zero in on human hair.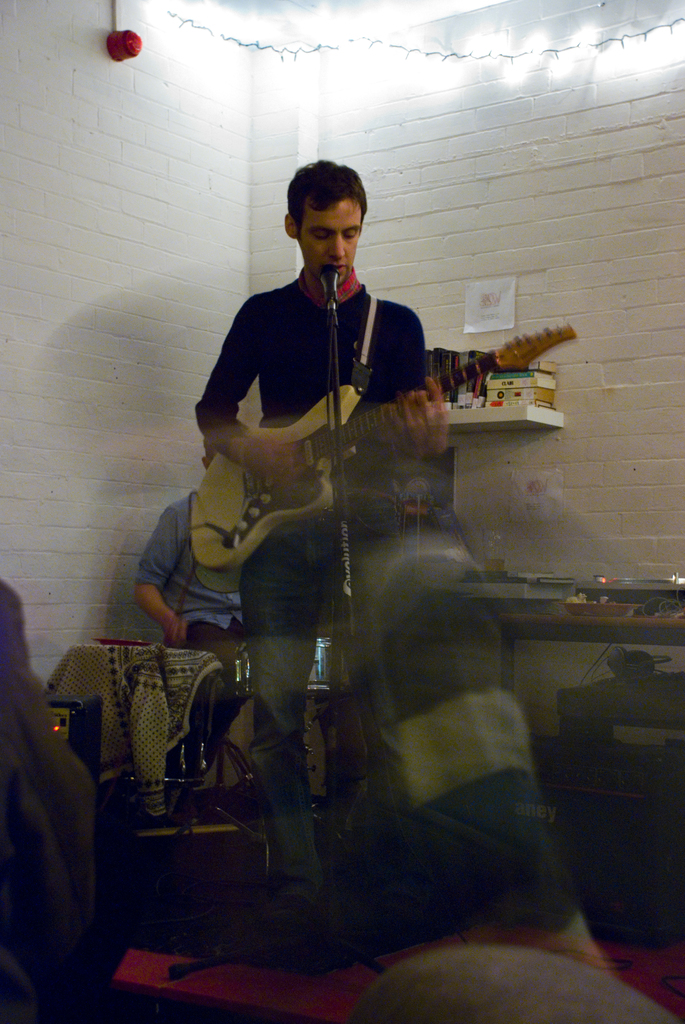
Zeroed in: x1=285 y1=154 x2=372 y2=237.
